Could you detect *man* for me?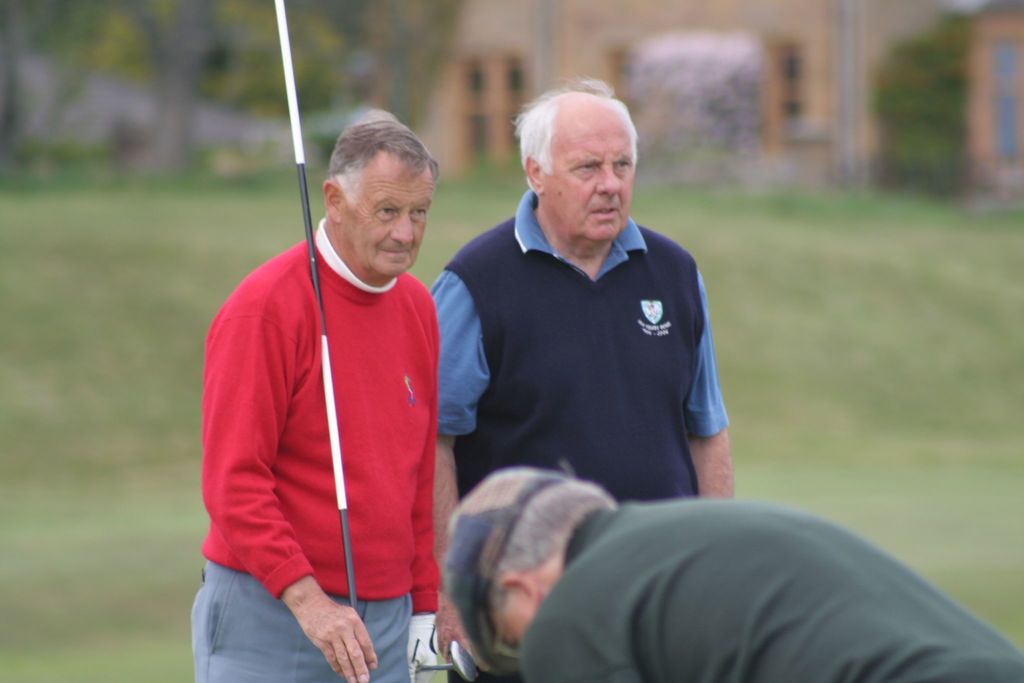
Detection result: (left=454, top=463, right=1023, bottom=682).
